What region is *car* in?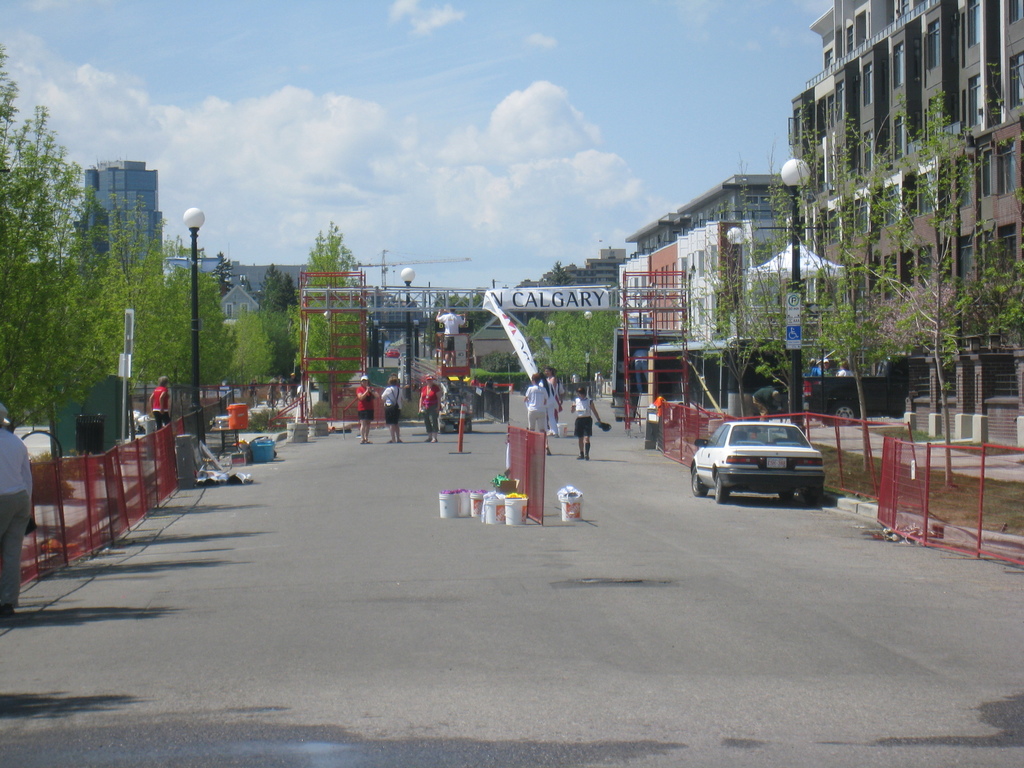
bbox=[696, 414, 837, 511].
